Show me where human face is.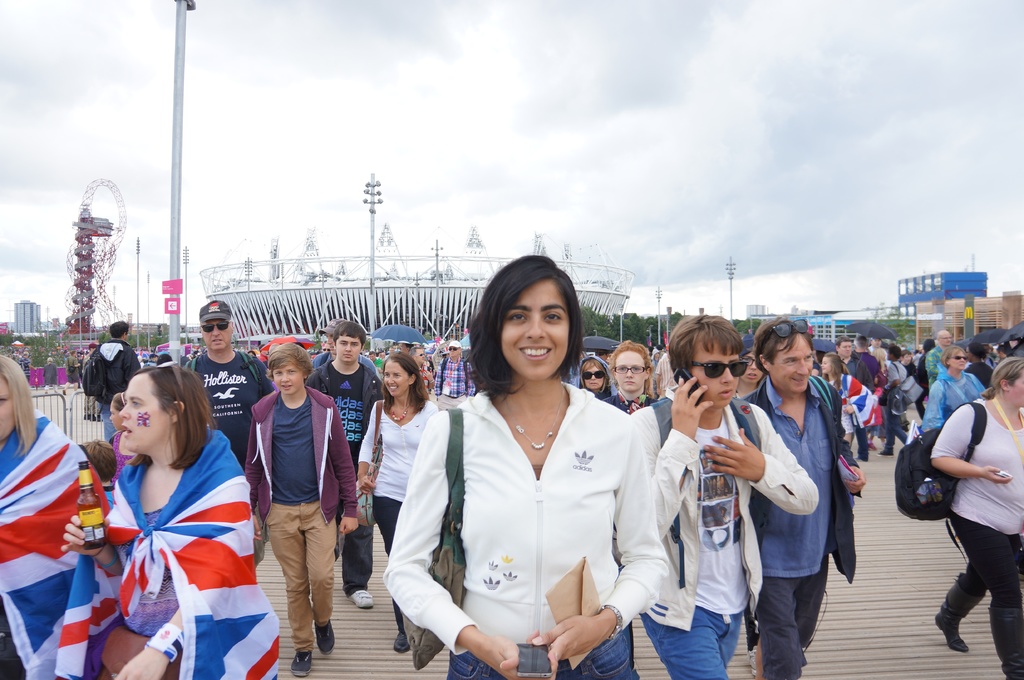
human face is at pyautogui.locateOnScreen(0, 378, 17, 439).
